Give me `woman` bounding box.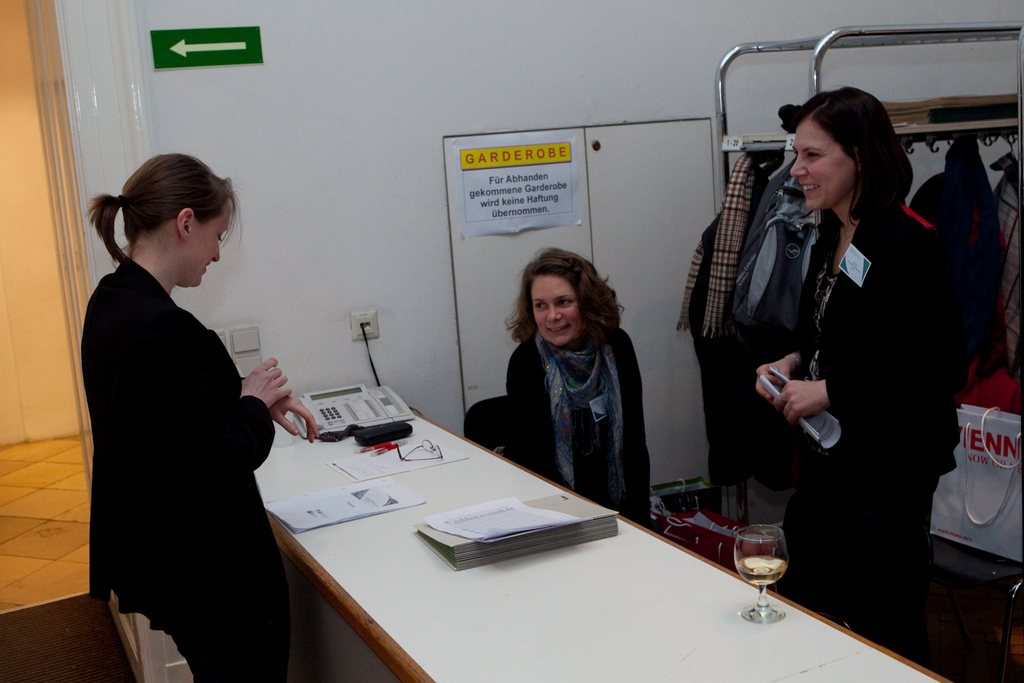
749, 89, 971, 663.
